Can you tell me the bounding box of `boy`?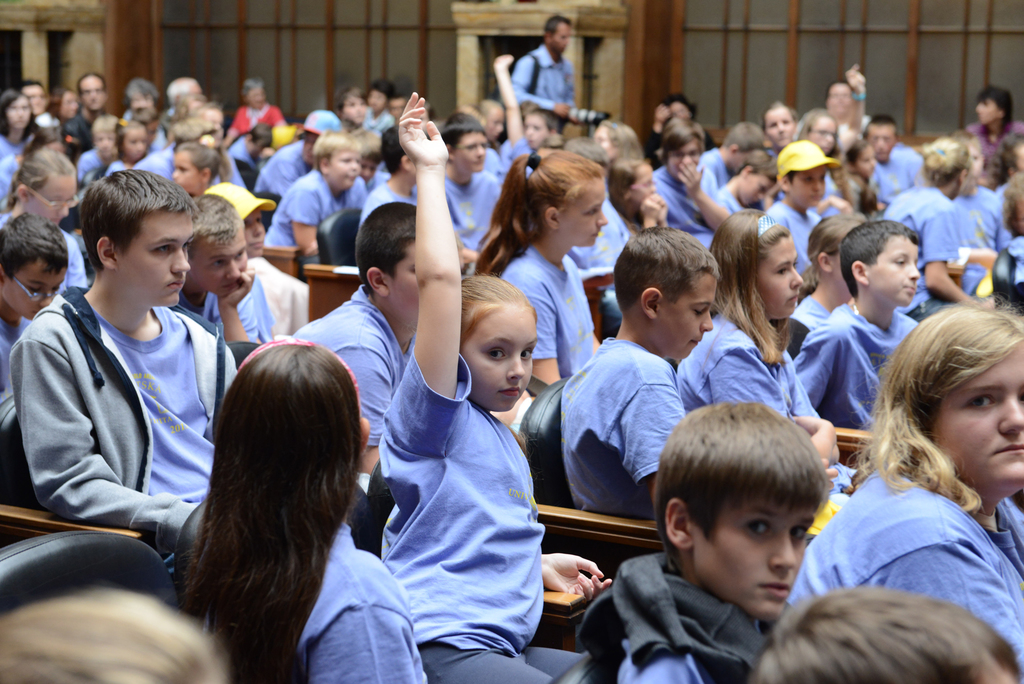
(x1=697, y1=120, x2=765, y2=186).
